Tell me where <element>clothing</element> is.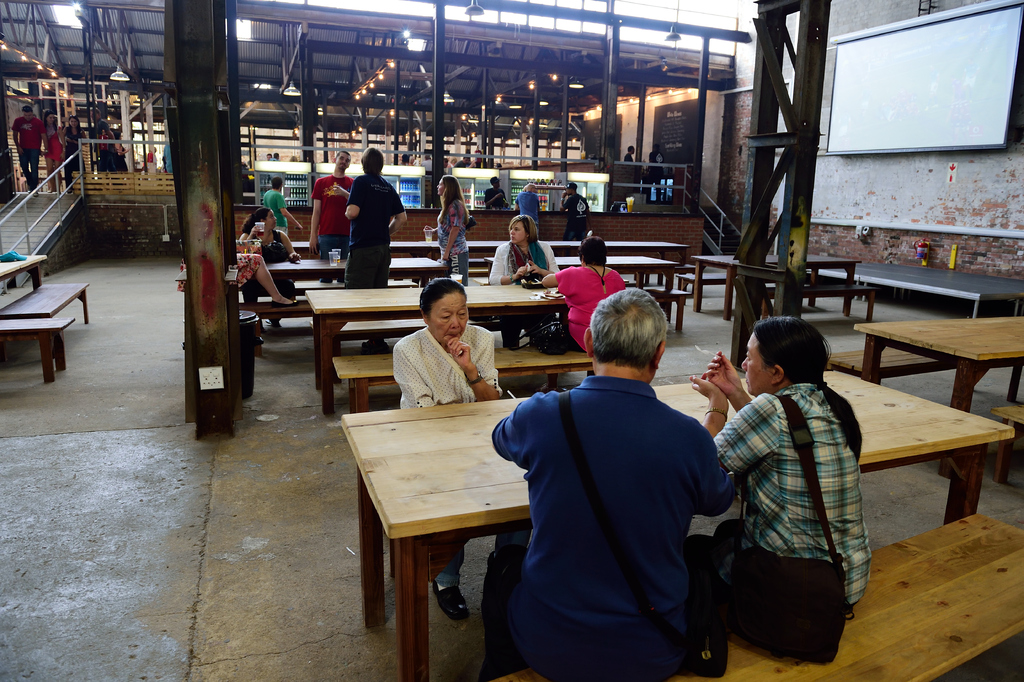
<element>clothing</element> is at 493, 372, 733, 681.
